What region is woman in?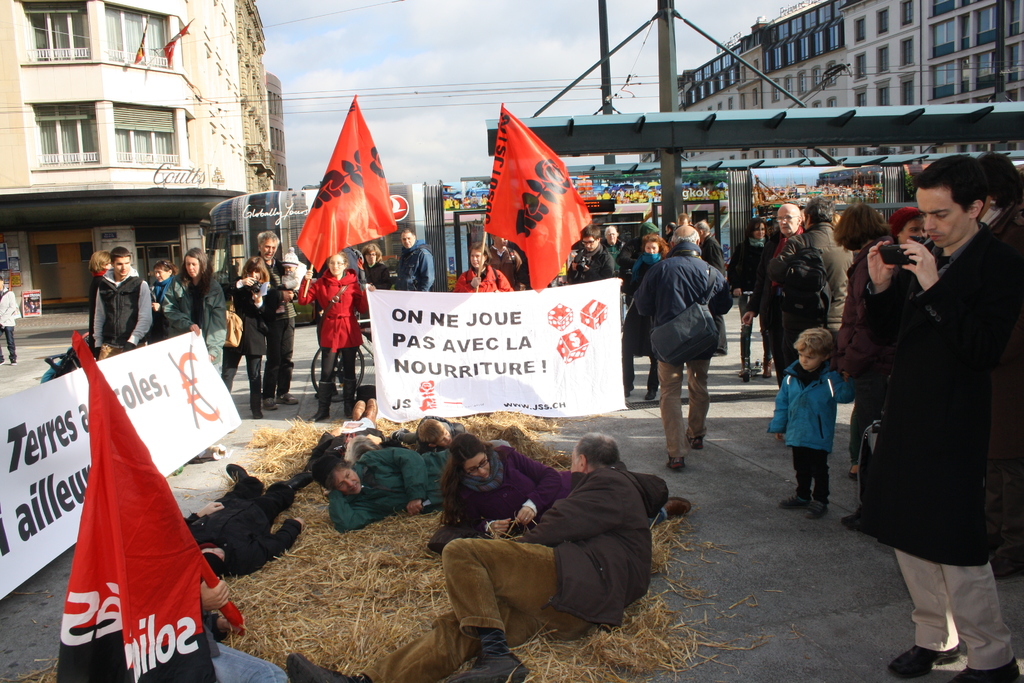
<bbox>157, 245, 230, 442</bbox>.
